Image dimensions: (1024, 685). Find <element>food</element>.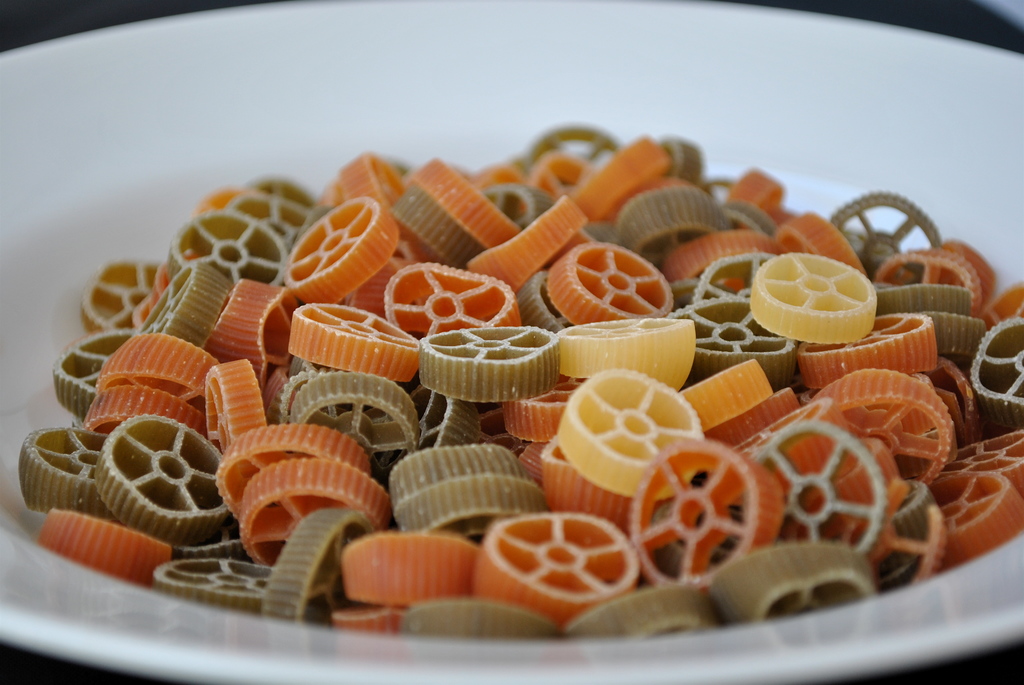
rect(755, 251, 875, 330).
